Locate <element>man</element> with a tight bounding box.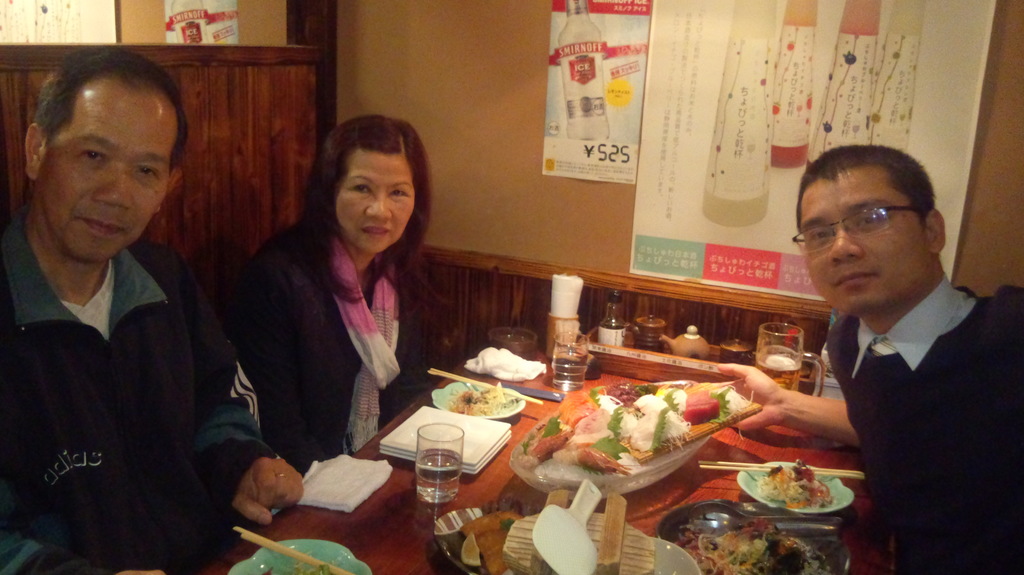
region(1, 47, 303, 574).
